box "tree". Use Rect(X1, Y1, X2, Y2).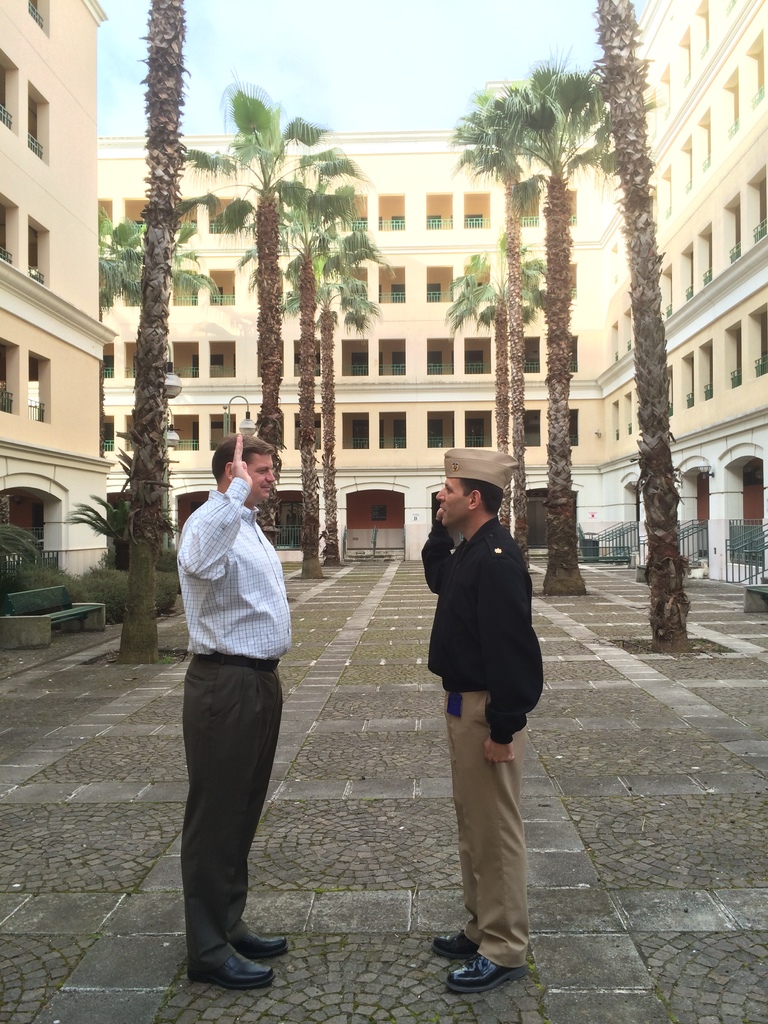
Rect(100, 205, 214, 314).
